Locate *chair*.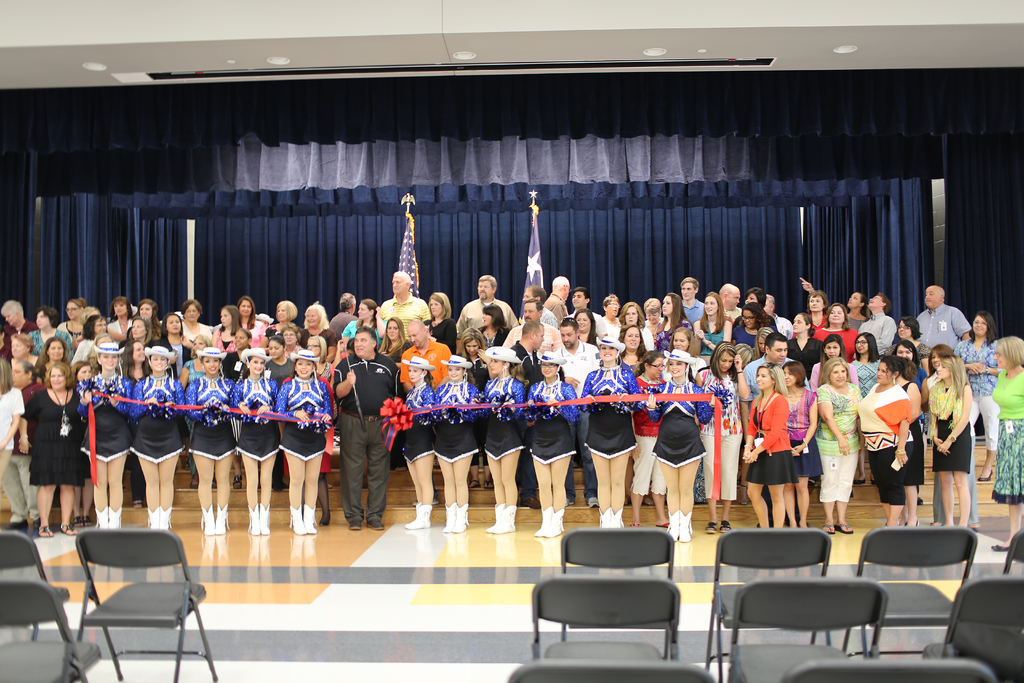
Bounding box: (x1=780, y1=659, x2=997, y2=682).
